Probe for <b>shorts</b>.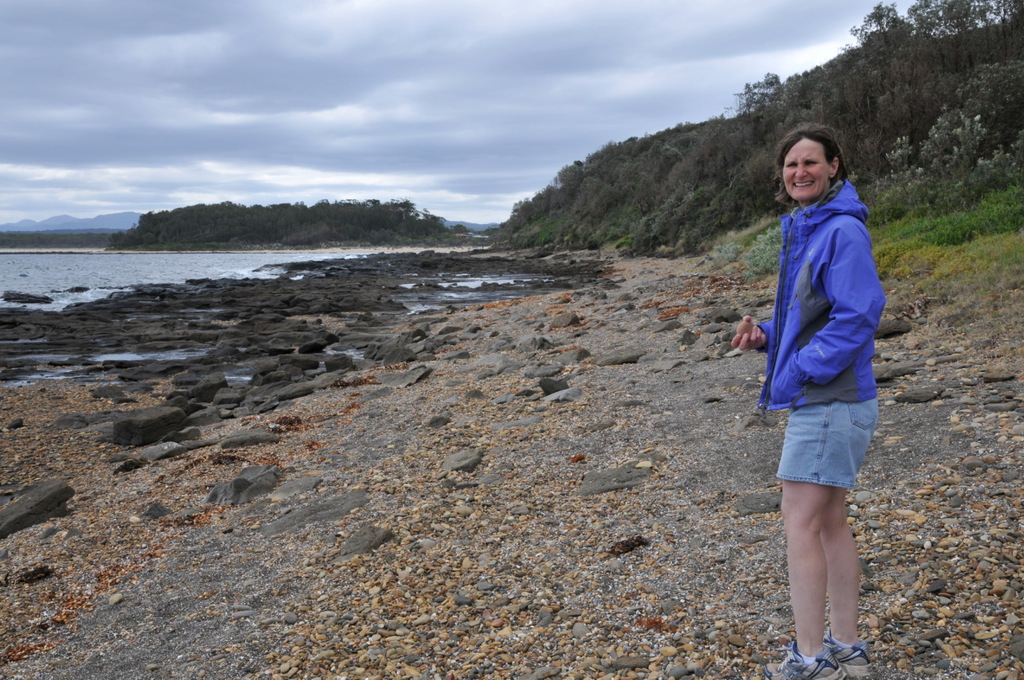
Probe result: bbox=[752, 380, 881, 514].
